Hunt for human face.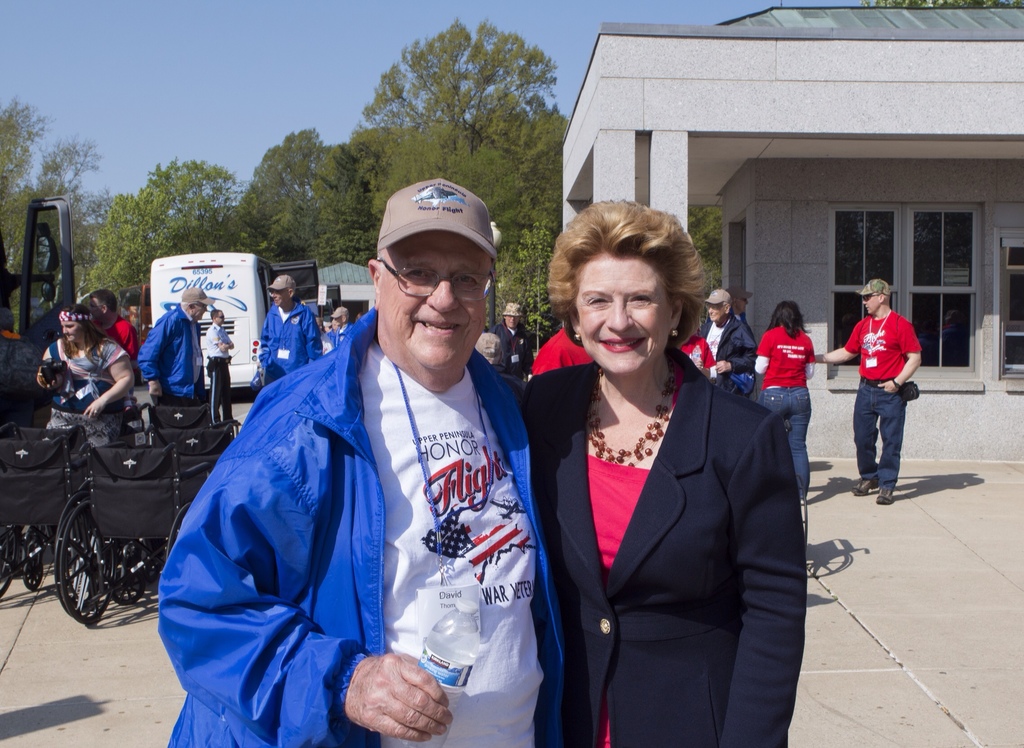
Hunted down at (381, 235, 497, 377).
